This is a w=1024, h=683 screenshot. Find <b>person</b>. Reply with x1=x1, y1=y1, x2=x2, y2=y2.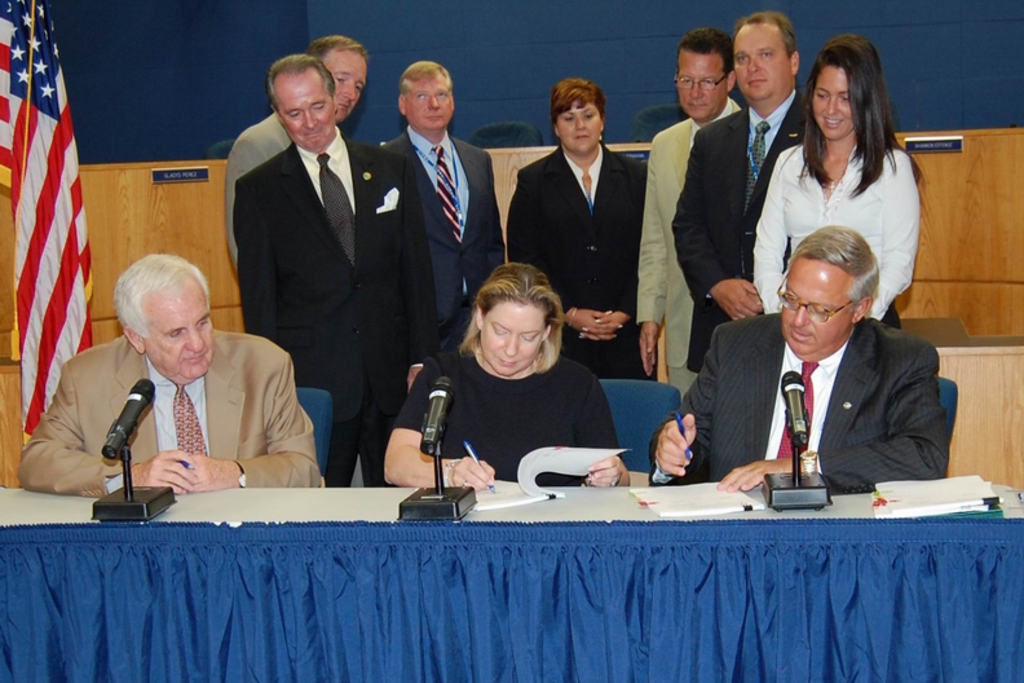
x1=631, y1=27, x2=743, y2=402.
